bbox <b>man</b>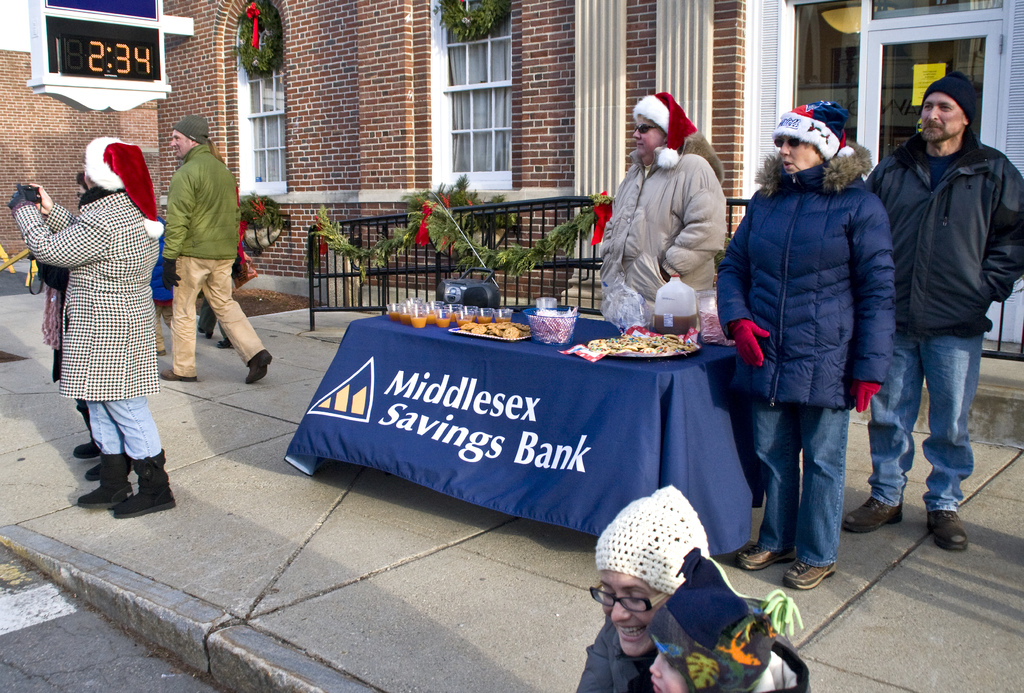
crop(595, 92, 730, 328)
